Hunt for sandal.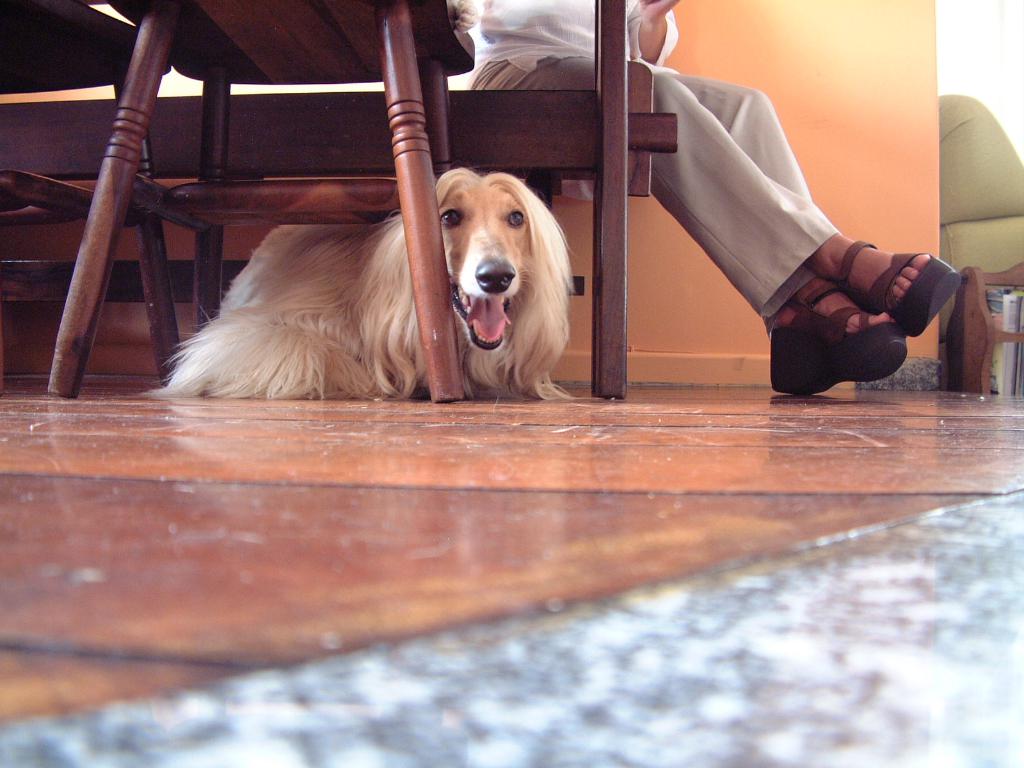
Hunted down at BBox(767, 283, 904, 397).
